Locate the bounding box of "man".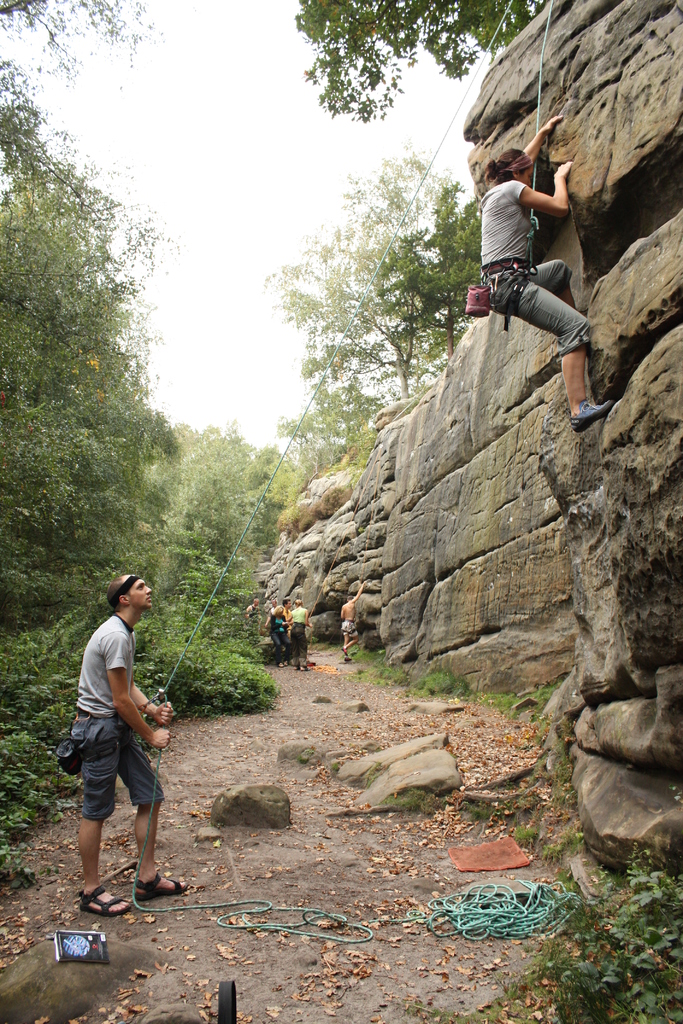
Bounding box: box=[246, 595, 258, 625].
